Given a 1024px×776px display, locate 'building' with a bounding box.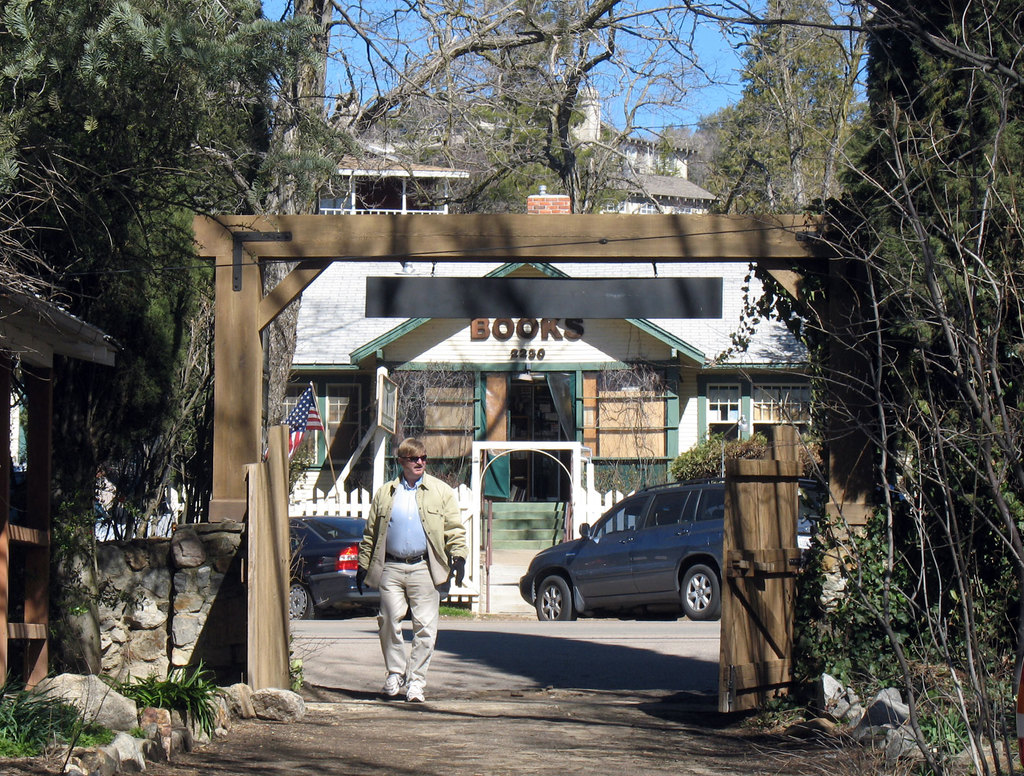
Located: Rect(351, 95, 721, 215).
